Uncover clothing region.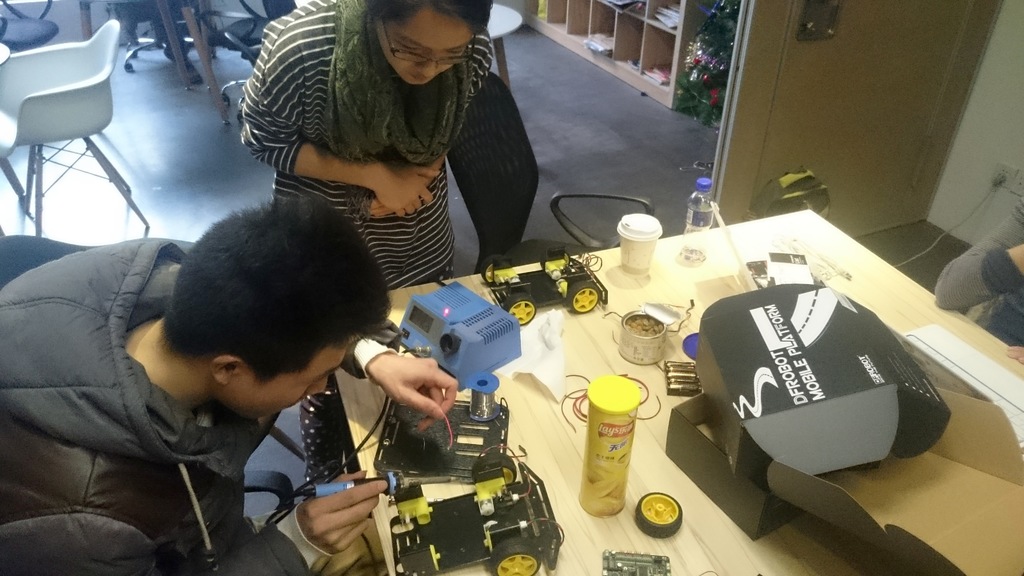
Uncovered: <bbox>225, 2, 492, 283</bbox>.
